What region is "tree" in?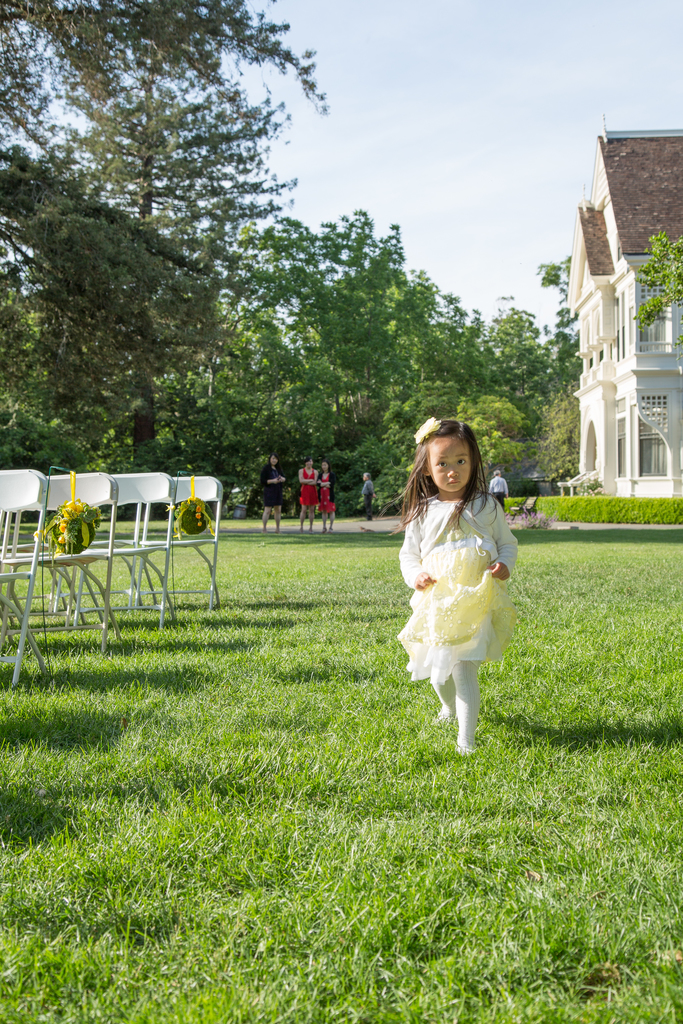
x1=0 y1=0 x2=330 y2=476.
